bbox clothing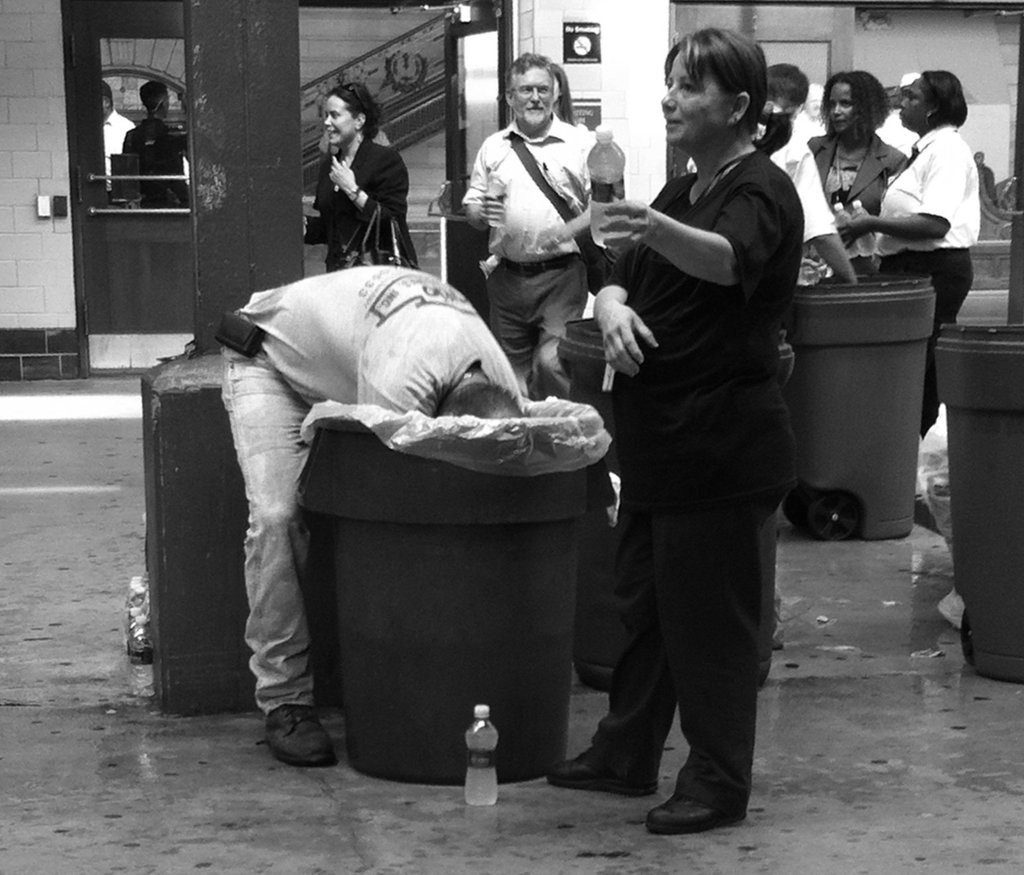
(x1=307, y1=133, x2=409, y2=261)
